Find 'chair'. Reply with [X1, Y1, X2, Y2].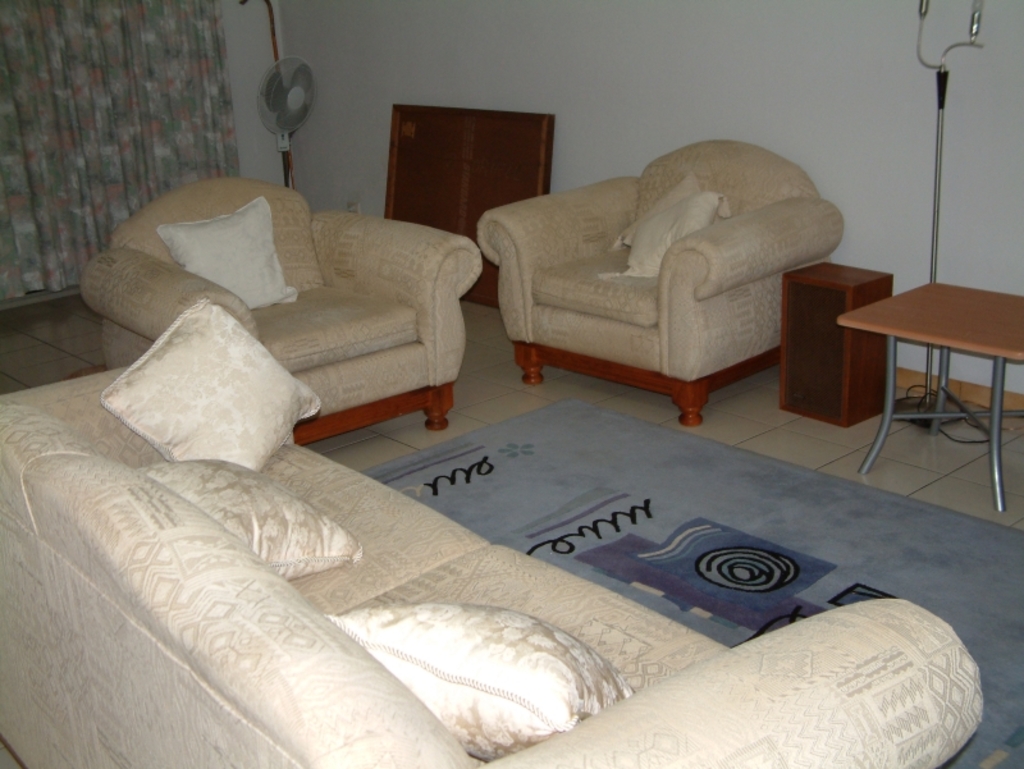
[78, 175, 481, 434].
